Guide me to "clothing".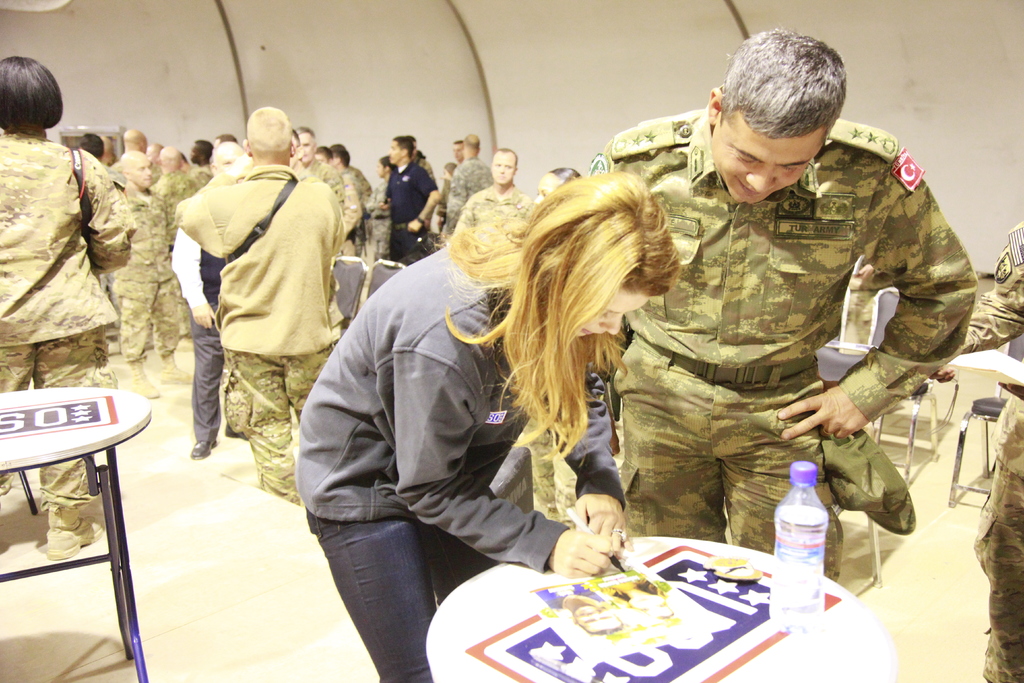
Guidance: box(0, 120, 135, 549).
